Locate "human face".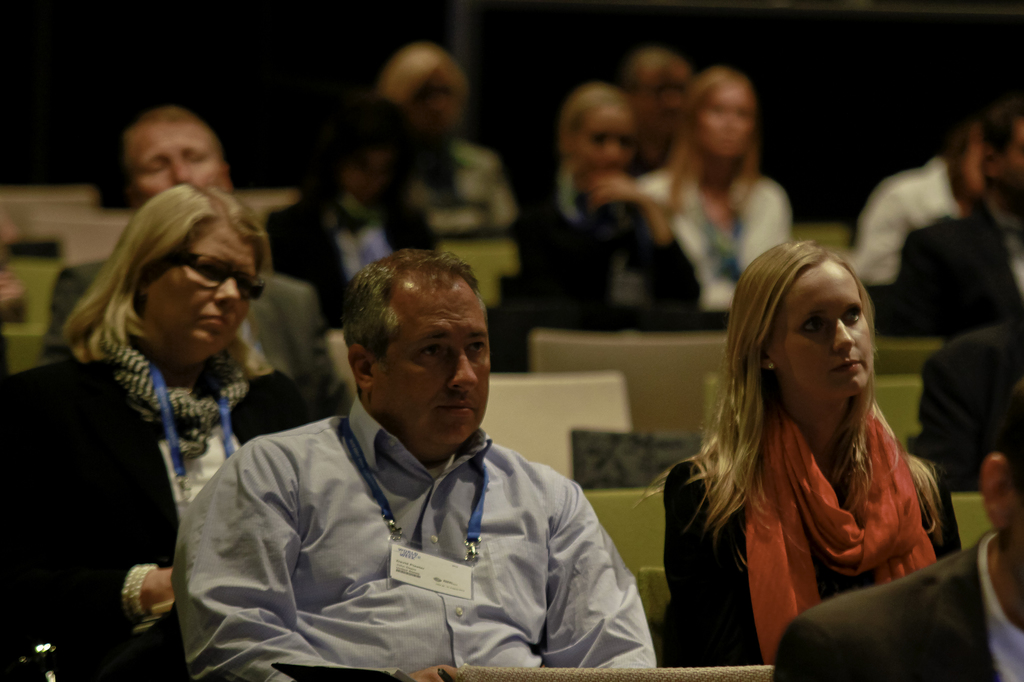
Bounding box: {"left": 764, "top": 253, "right": 875, "bottom": 400}.
